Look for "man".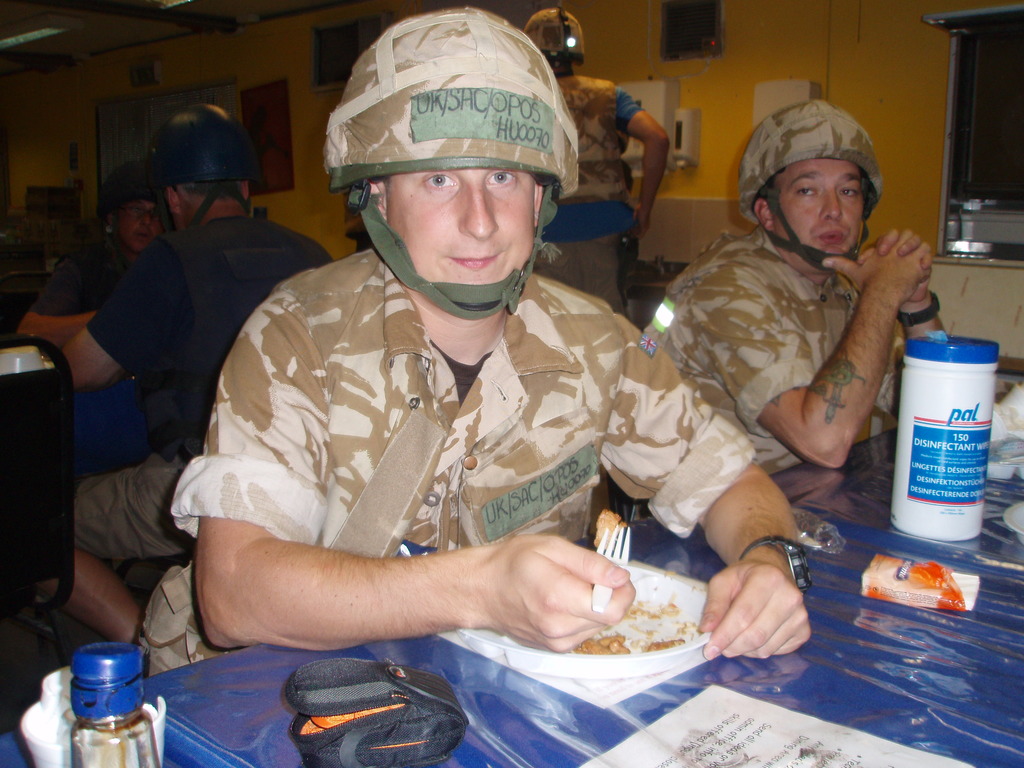
Found: {"left": 19, "top": 102, "right": 361, "bottom": 671}.
